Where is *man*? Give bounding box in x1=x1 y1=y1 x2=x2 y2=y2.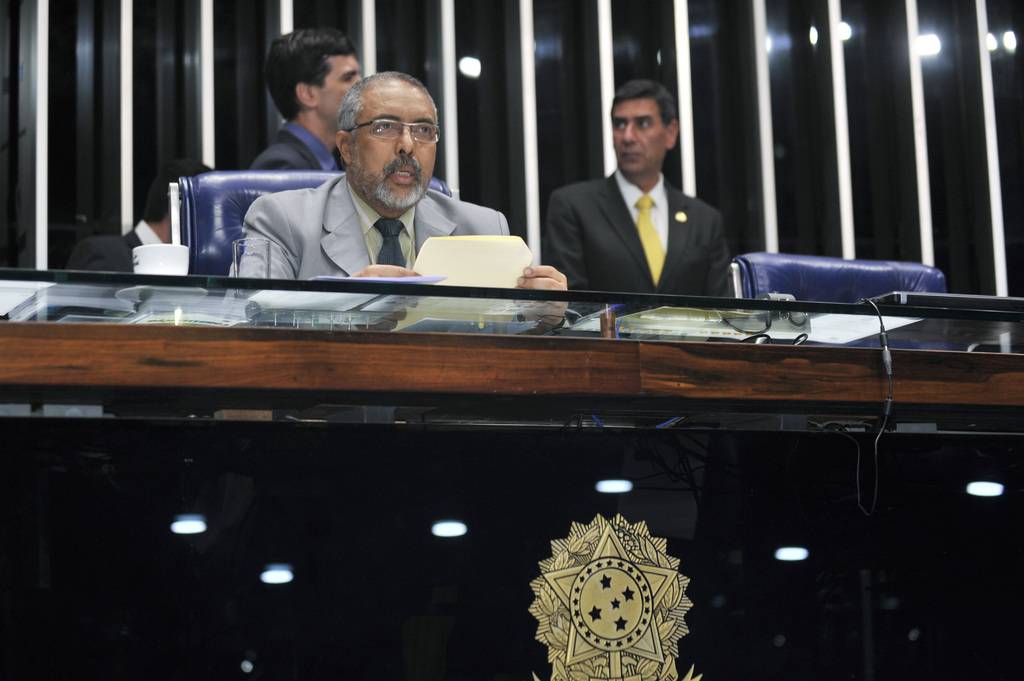
x1=64 y1=161 x2=212 y2=276.
